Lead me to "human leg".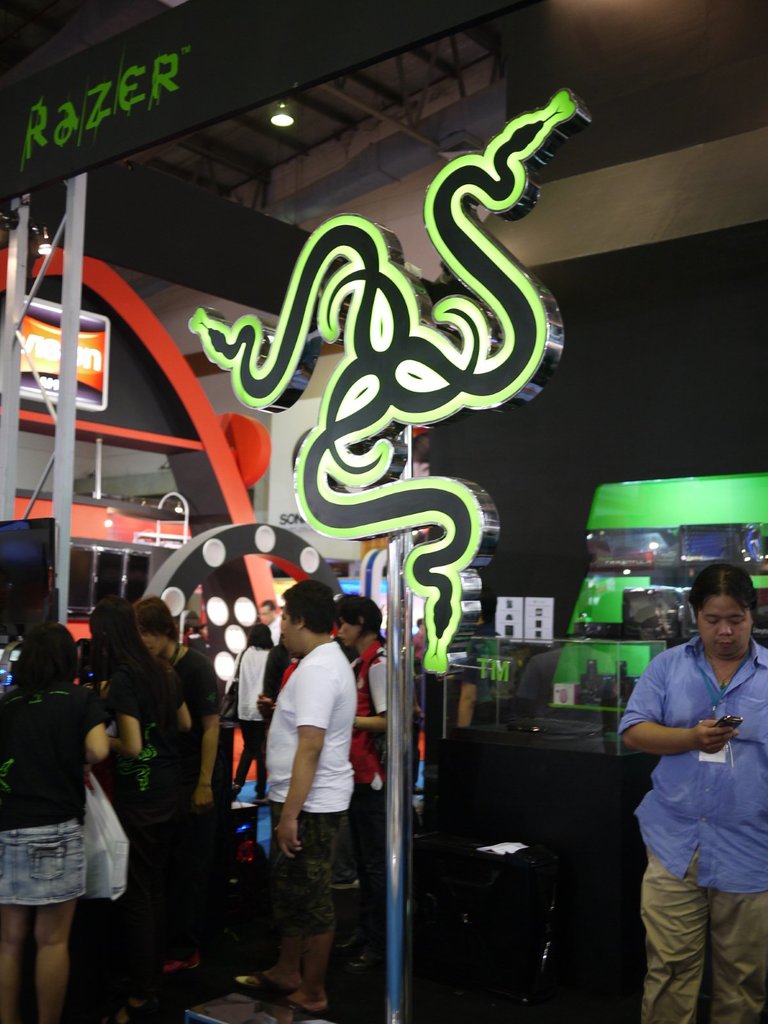
Lead to [639,819,707,1023].
